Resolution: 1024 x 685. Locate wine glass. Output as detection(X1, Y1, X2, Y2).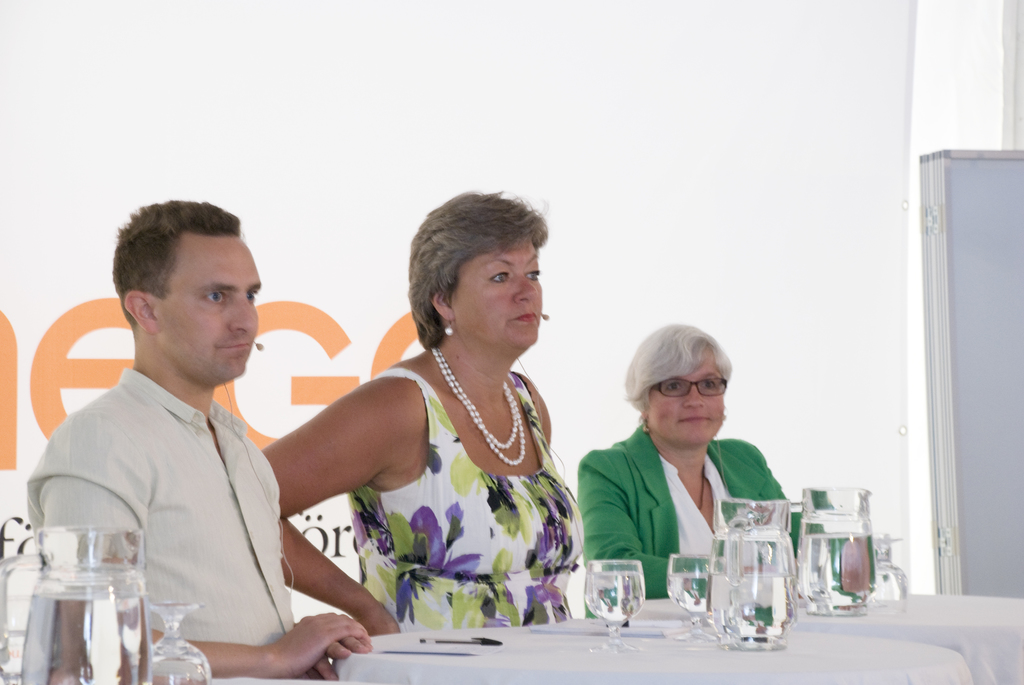
detection(660, 549, 721, 638).
